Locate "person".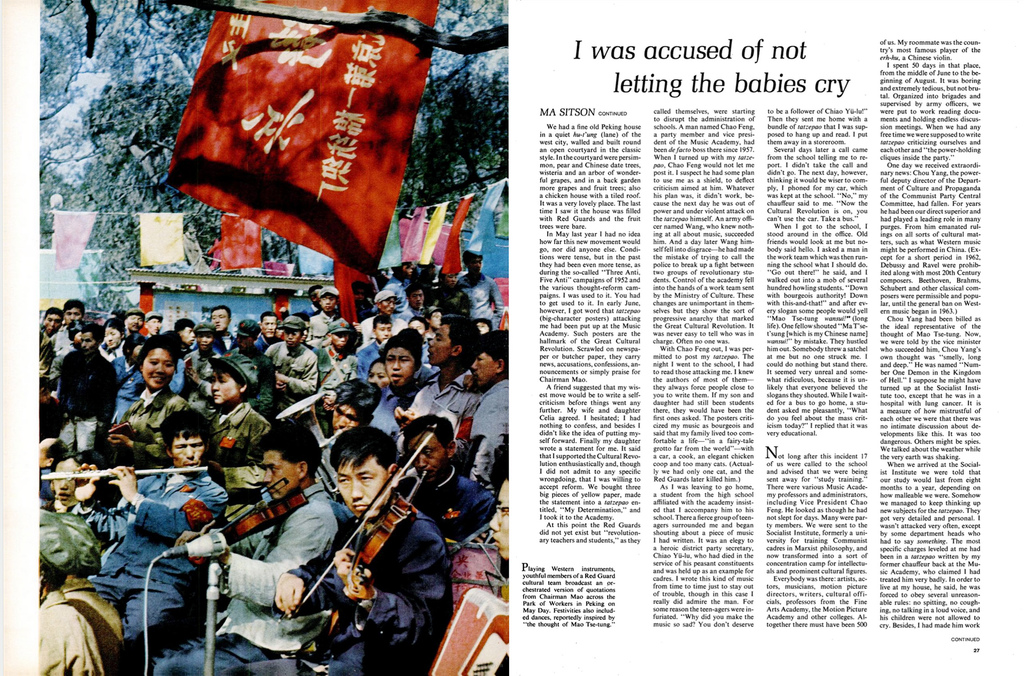
Bounding box: select_region(316, 319, 364, 398).
